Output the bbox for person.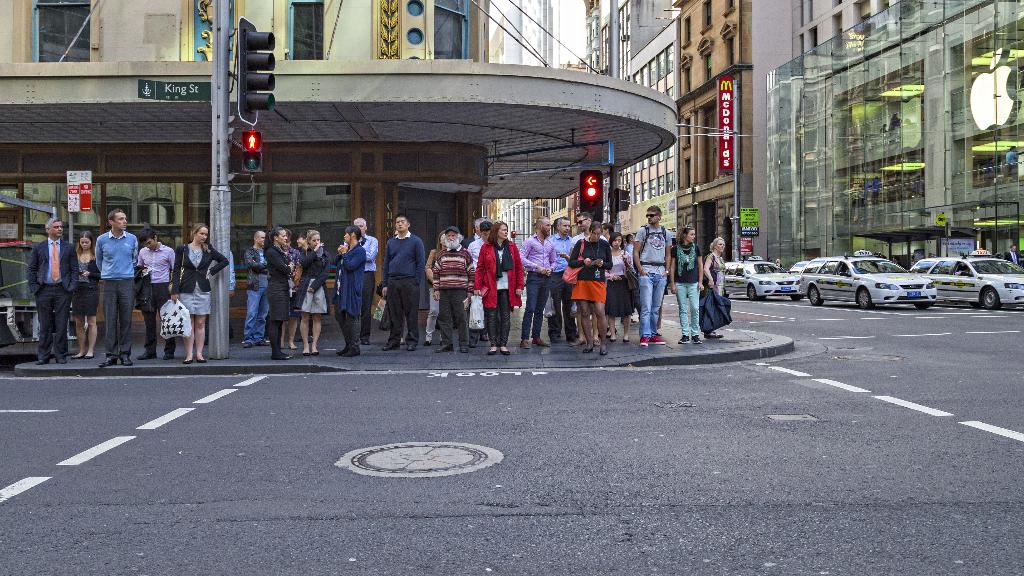
left=465, top=214, right=496, bottom=308.
